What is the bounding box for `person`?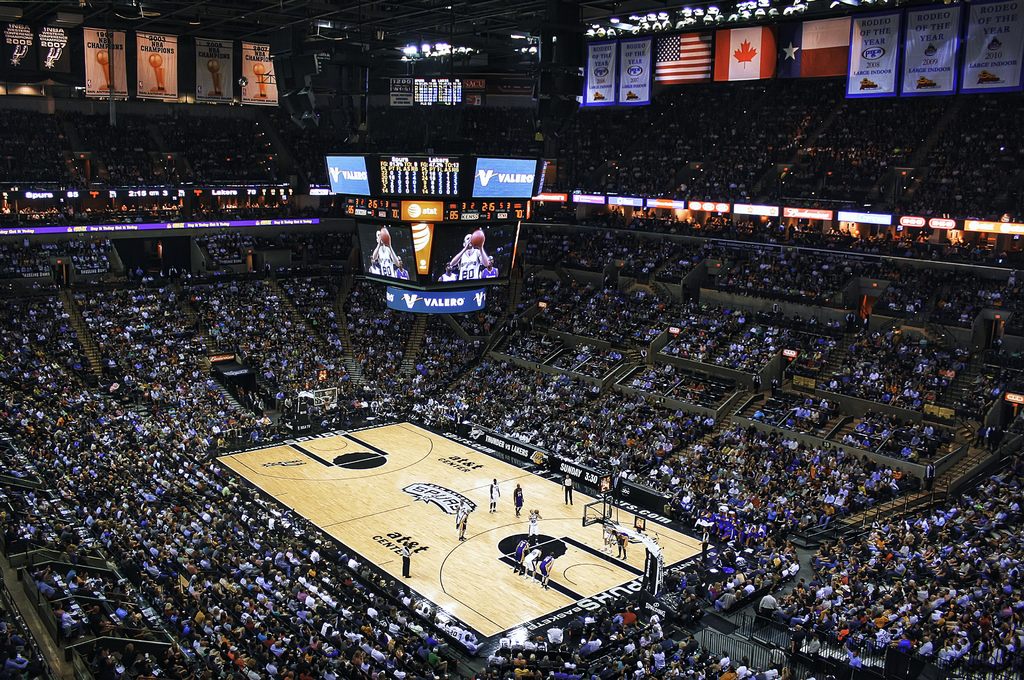
{"x1": 524, "y1": 547, "x2": 541, "y2": 583}.
